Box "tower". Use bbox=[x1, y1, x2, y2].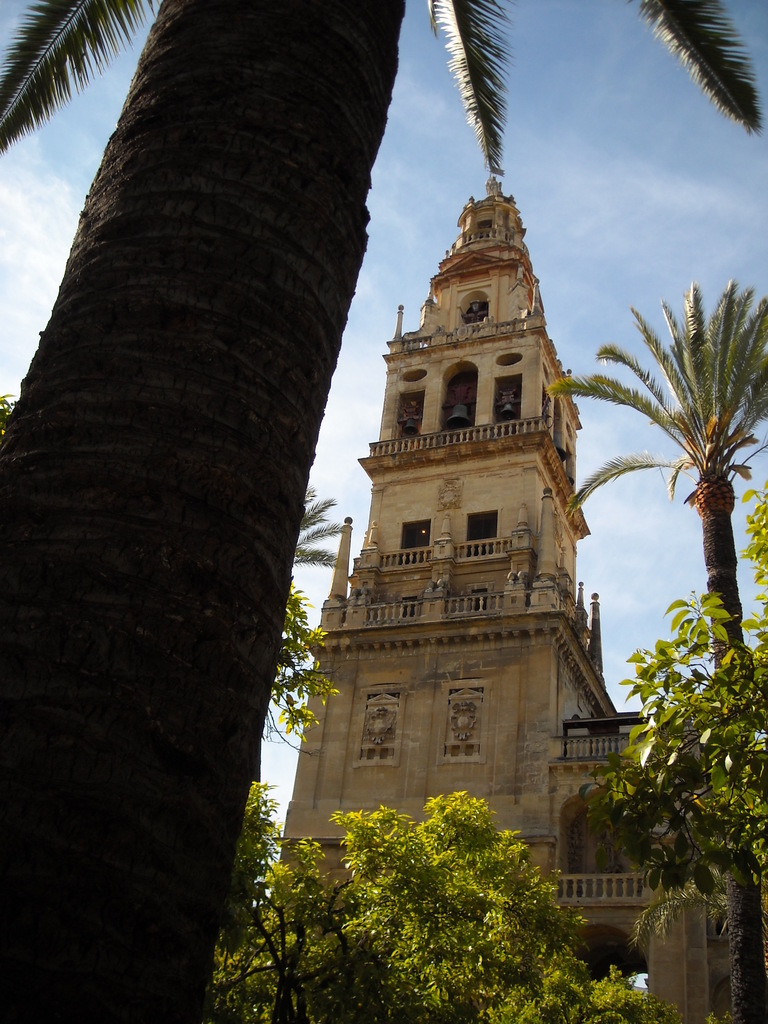
bbox=[307, 130, 767, 1023].
